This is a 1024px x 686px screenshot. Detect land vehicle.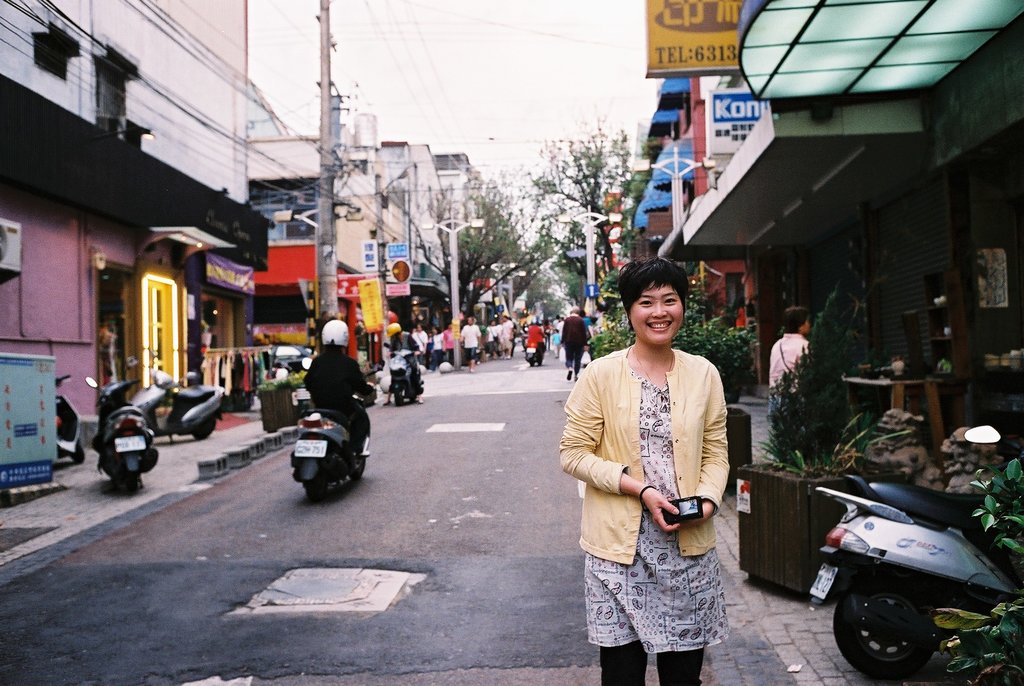
<box>803,442,1016,681</box>.
